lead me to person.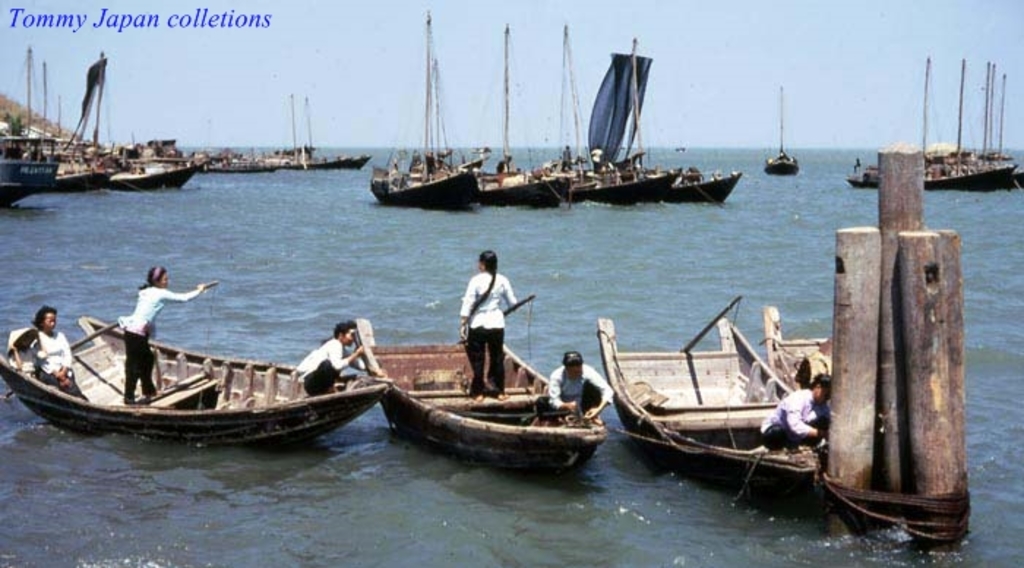
Lead to [293, 315, 367, 401].
